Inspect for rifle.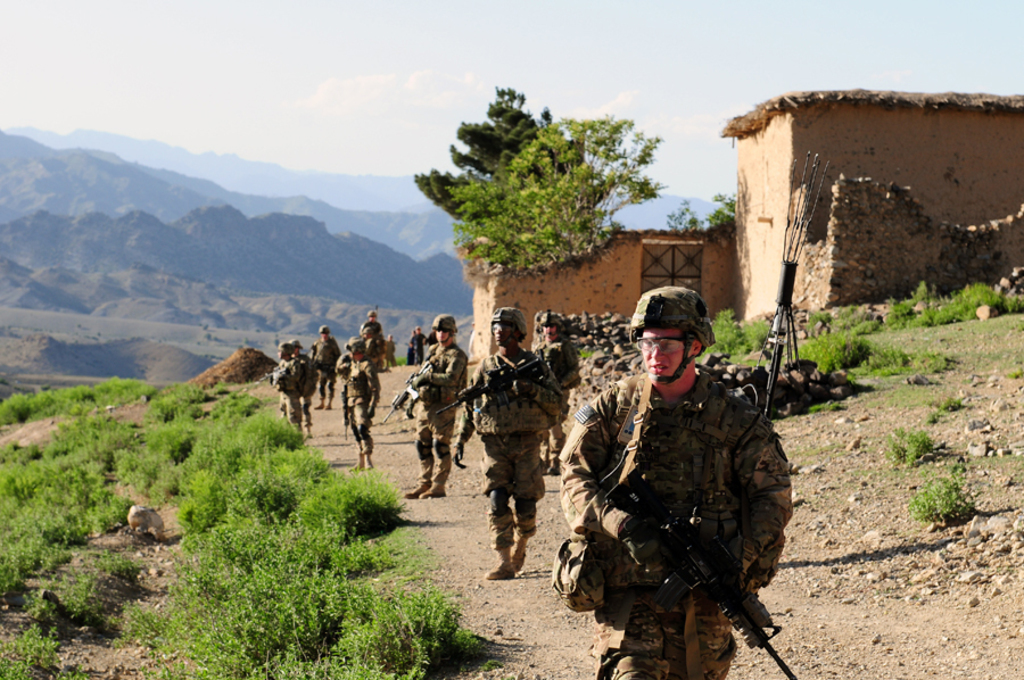
Inspection: rect(431, 414, 799, 679).
